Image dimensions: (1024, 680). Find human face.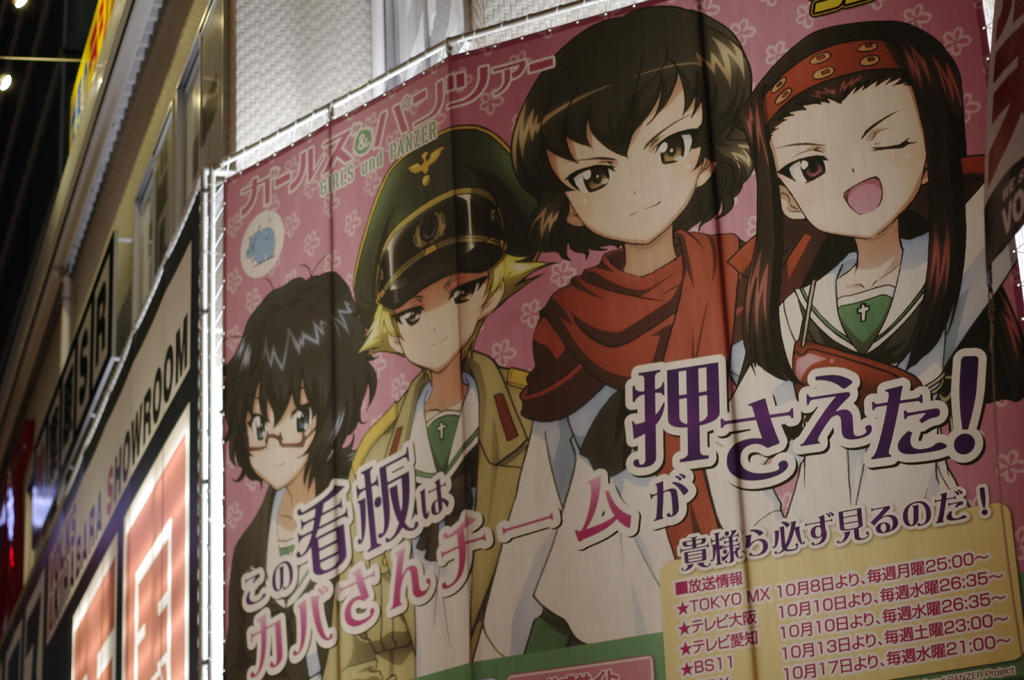
(left=386, top=276, right=496, bottom=372).
